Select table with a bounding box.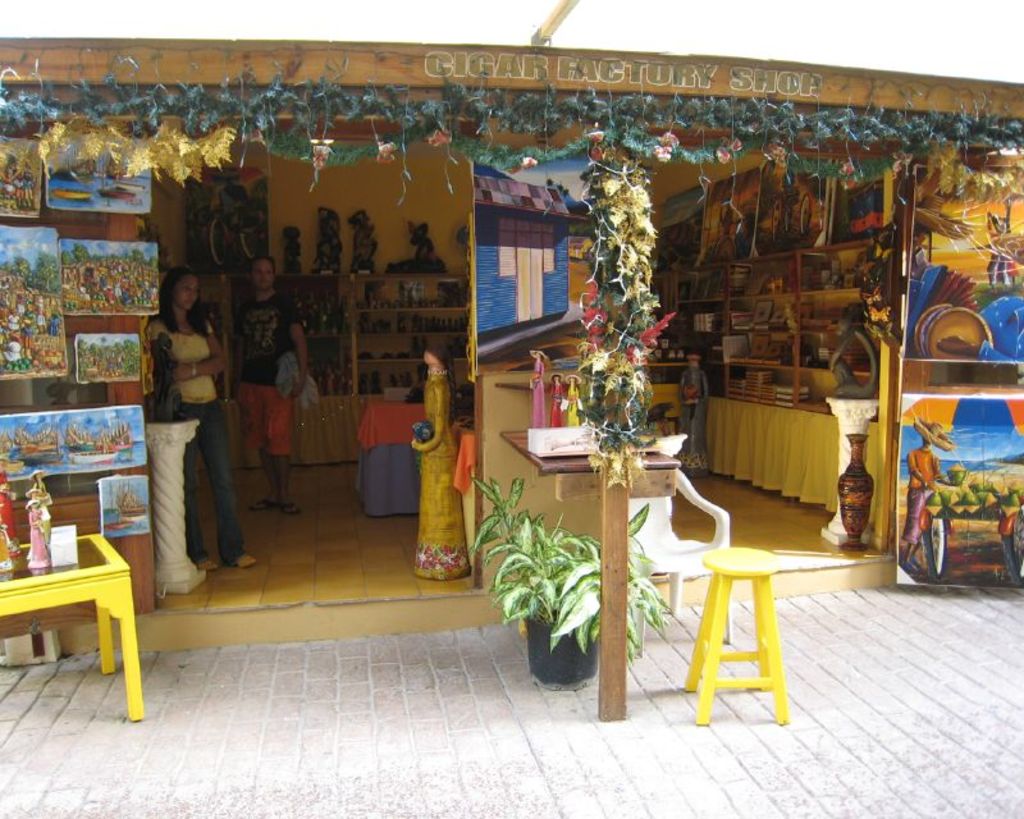
l=349, t=389, r=439, b=518.
